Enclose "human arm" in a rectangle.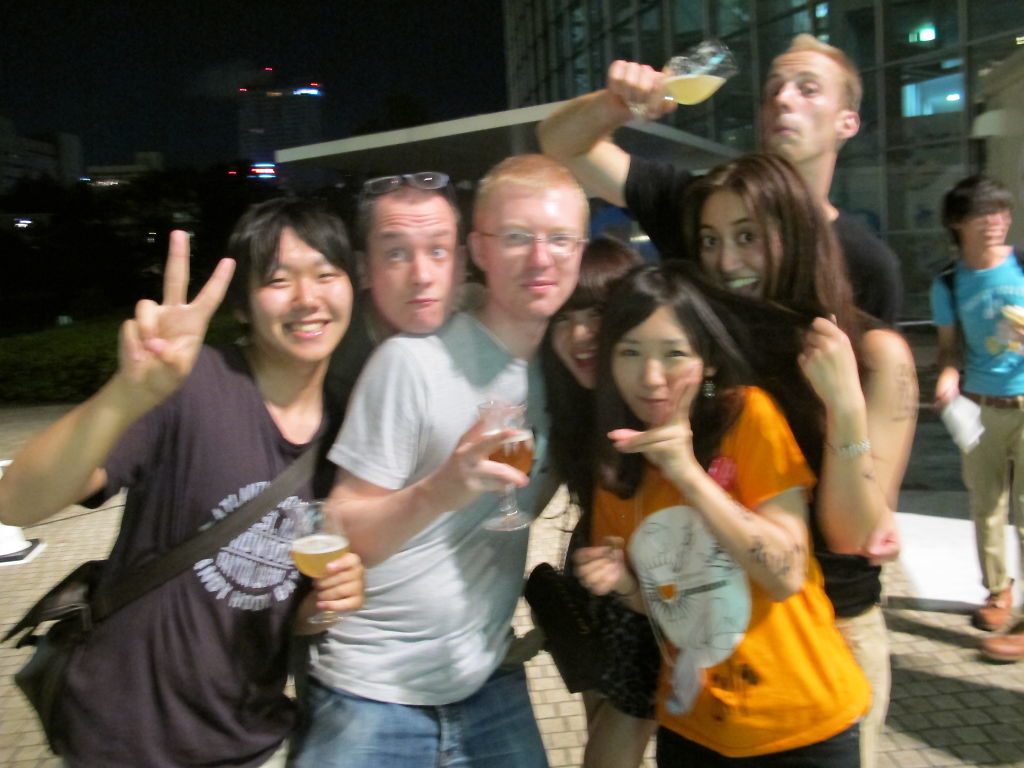
608, 366, 804, 604.
